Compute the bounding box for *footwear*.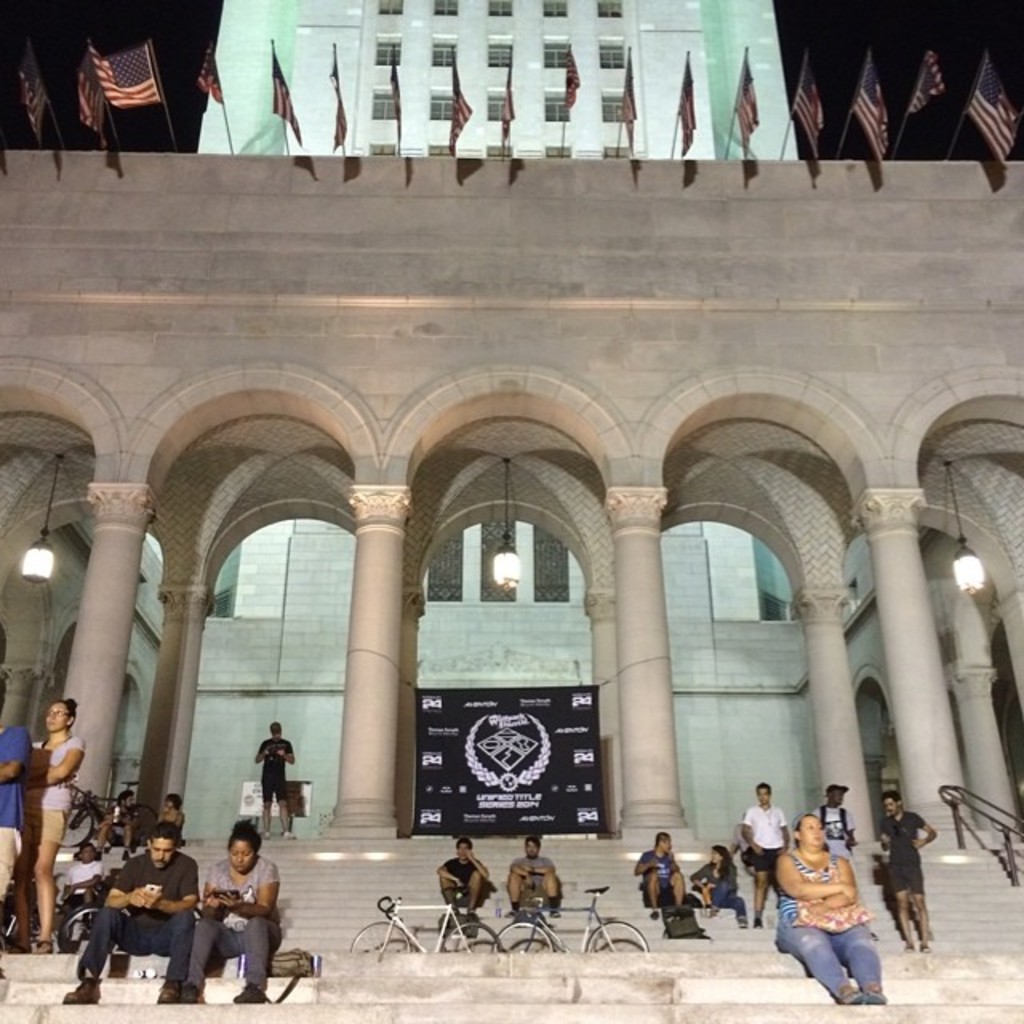
bbox(179, 978, 203, 1003).
